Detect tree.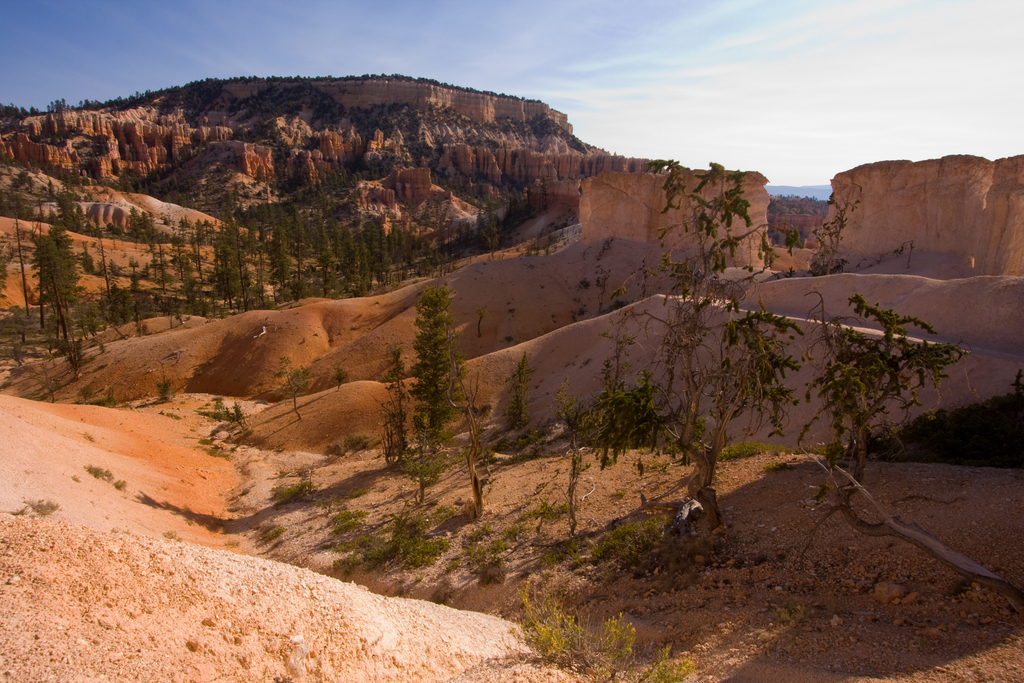
Detected at <bbox>31, 236, 77, 367</bbox>.
